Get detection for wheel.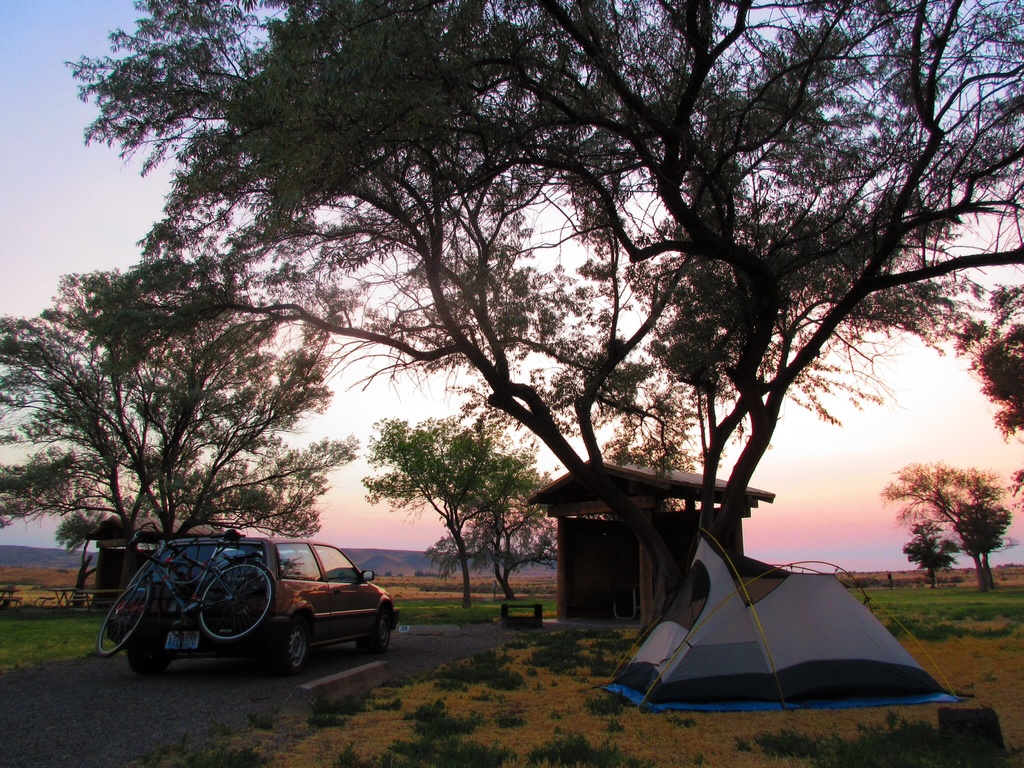
Detection: Rect(98, 585, 151, 653).
